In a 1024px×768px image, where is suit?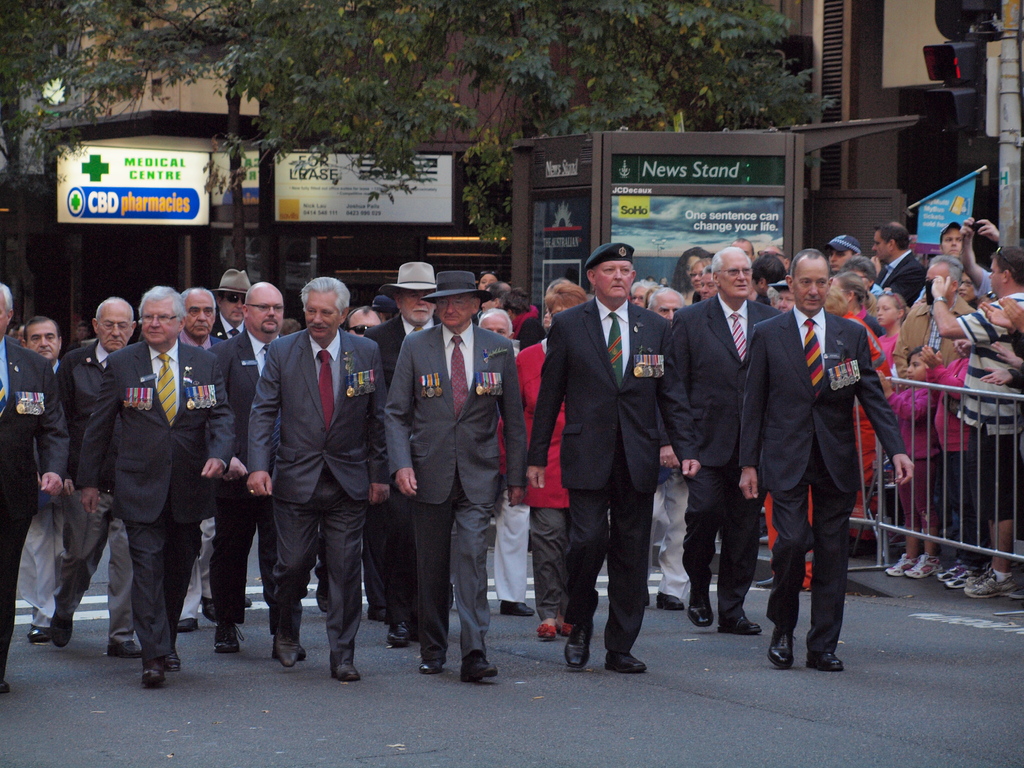
358, 315, 436, 640.
